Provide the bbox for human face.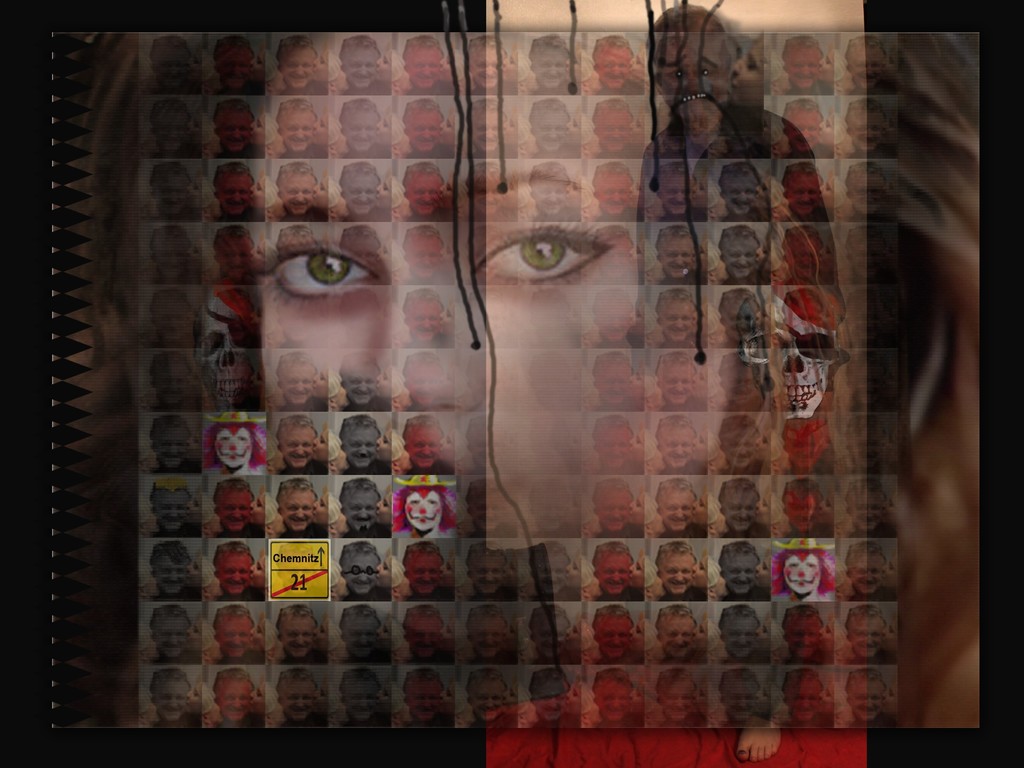
(x1=156, y1=297, x2=189, y2=343).
